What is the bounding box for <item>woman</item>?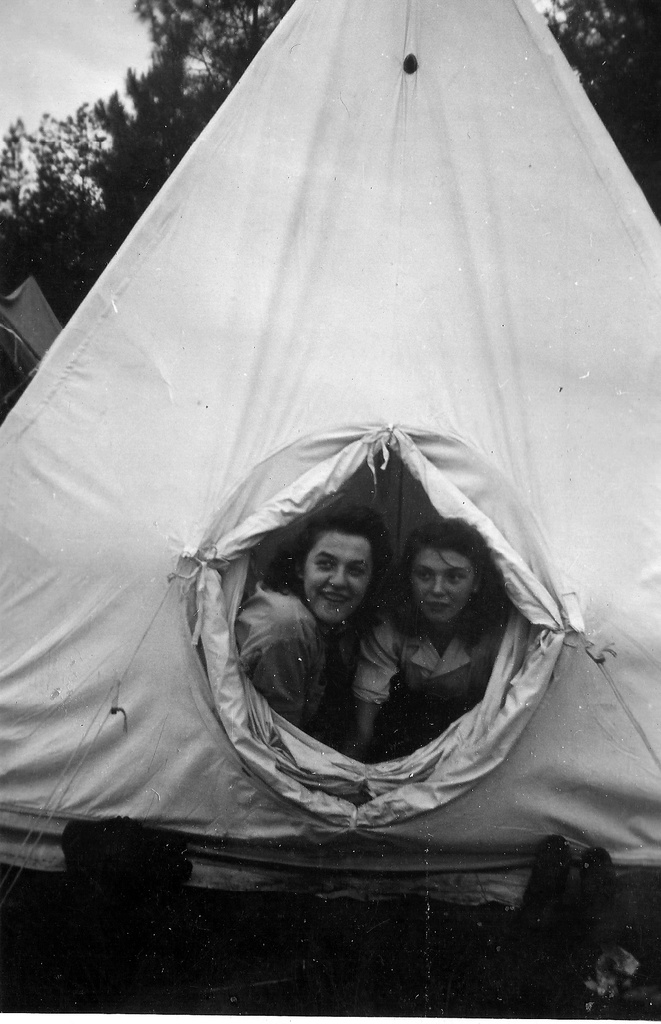
box(228, 515, 398, 753).
